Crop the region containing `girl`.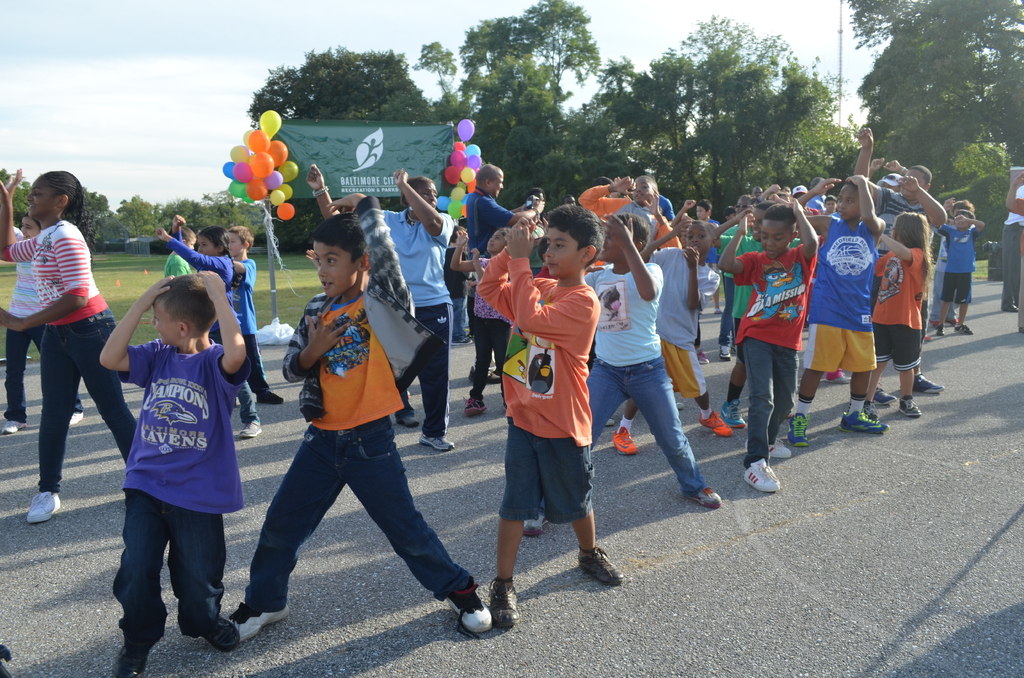
Crop region: bbox=[863, 209, 935, 417].
